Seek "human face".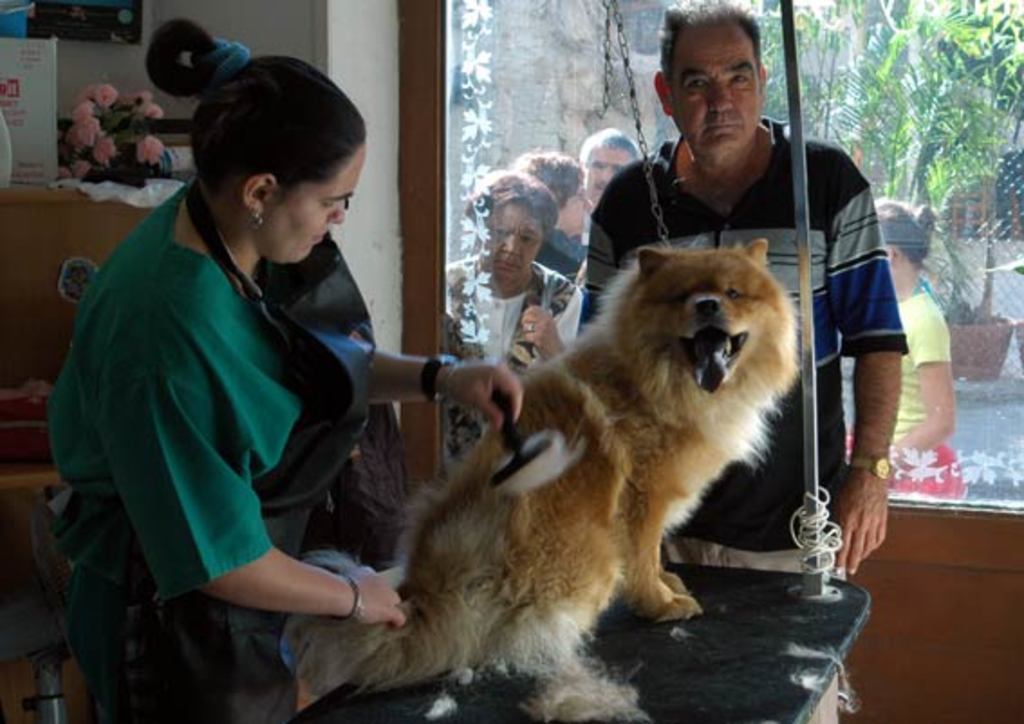
<box>556,181,591,233</box>.
